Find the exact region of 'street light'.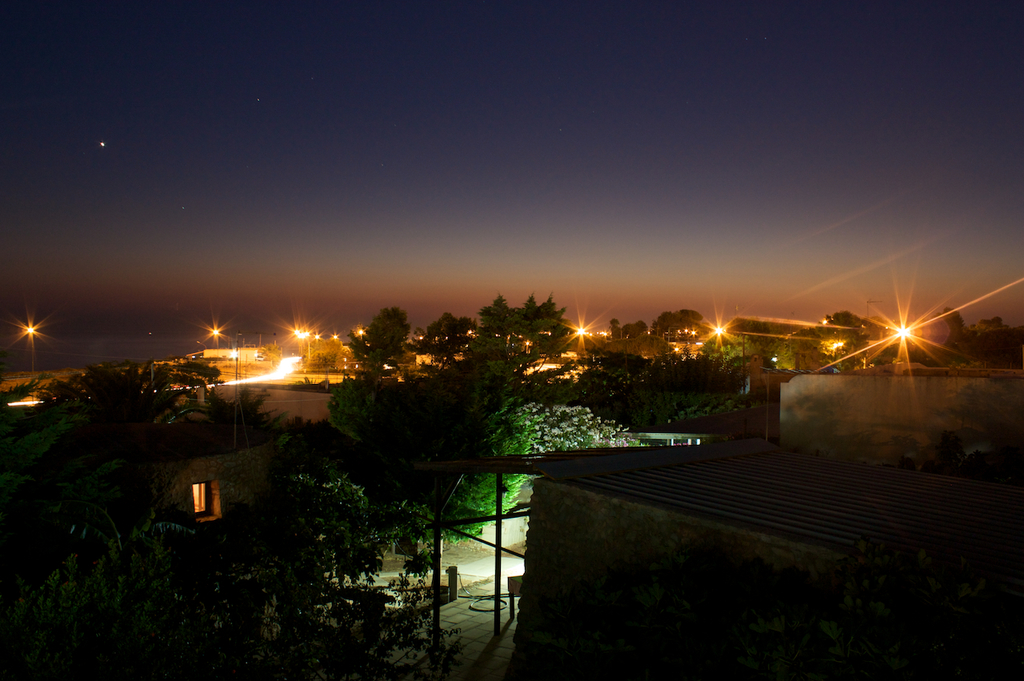
Exact region: rect(19, 321, 40, 402).
